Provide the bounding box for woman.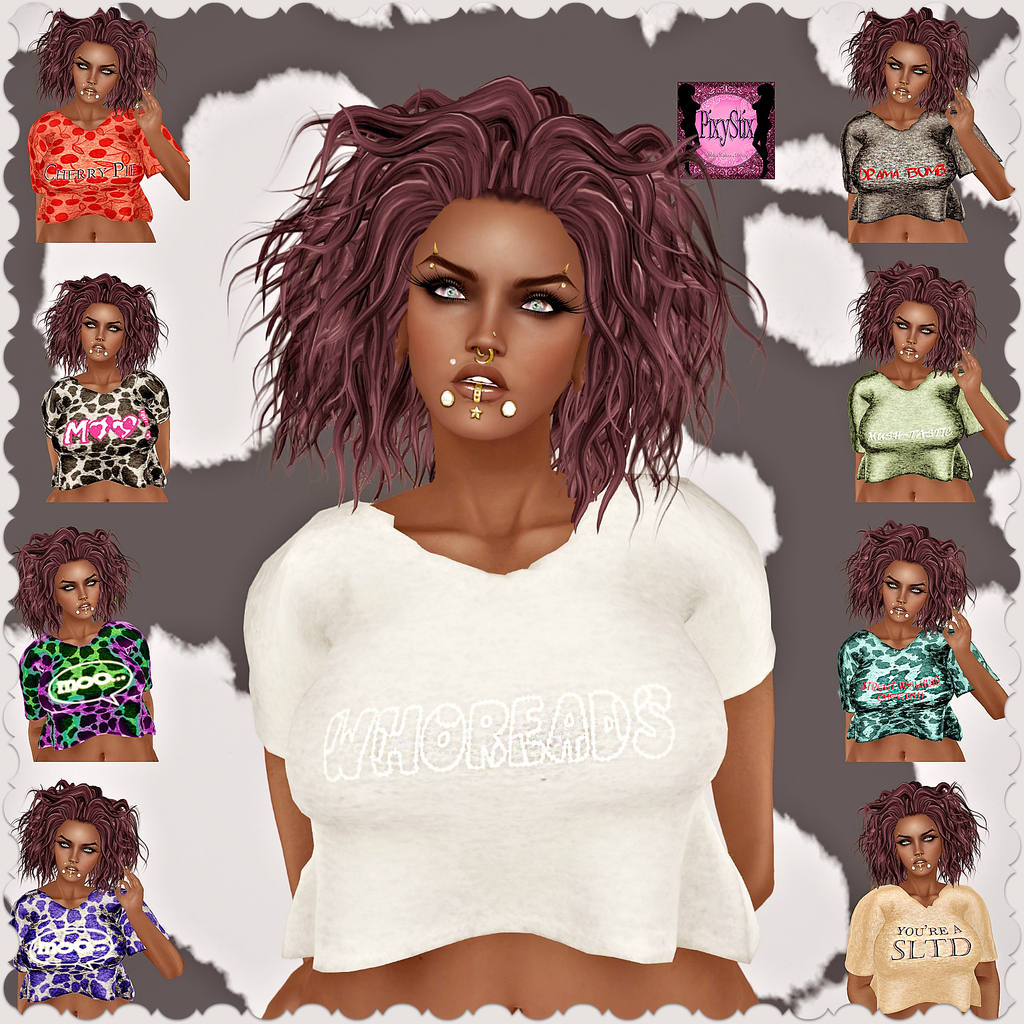
{"x1": 835, "y1": 260, "x2": 1023, "y2": 509}.
